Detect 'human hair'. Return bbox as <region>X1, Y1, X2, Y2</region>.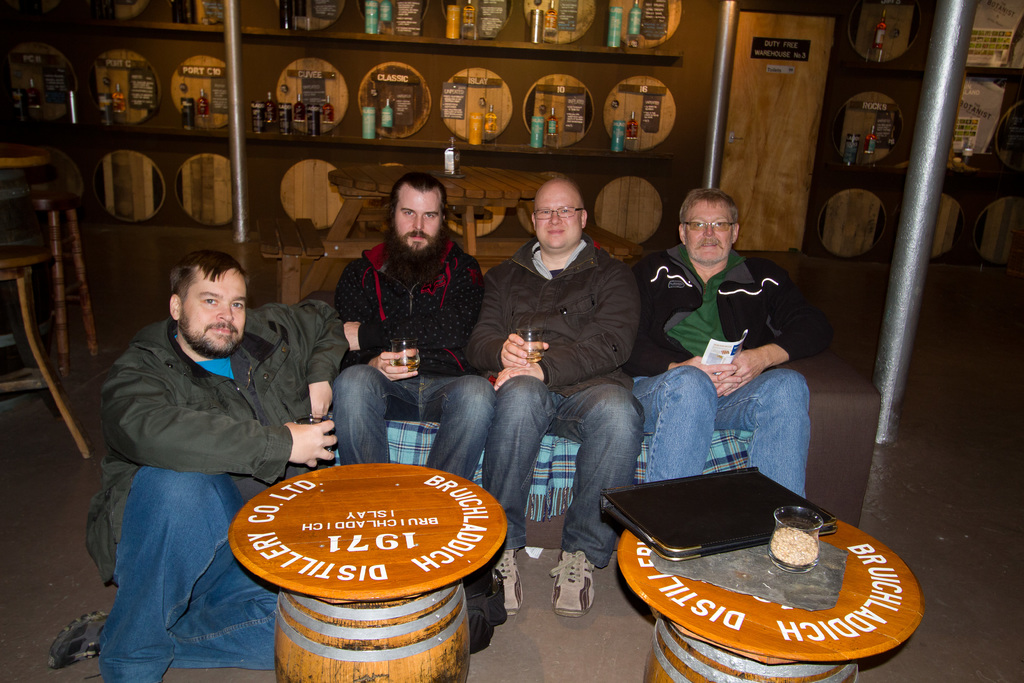
<region>678, 187, 739, 235</region>.
